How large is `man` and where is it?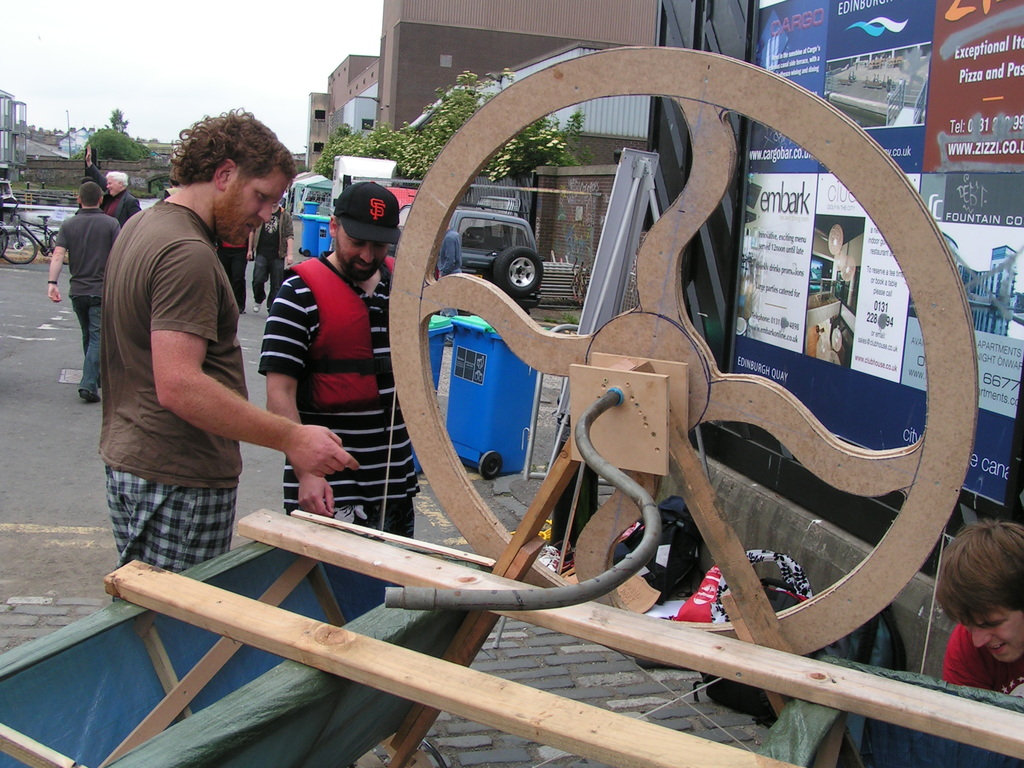
Bounding box: 938,516,1023,703.
